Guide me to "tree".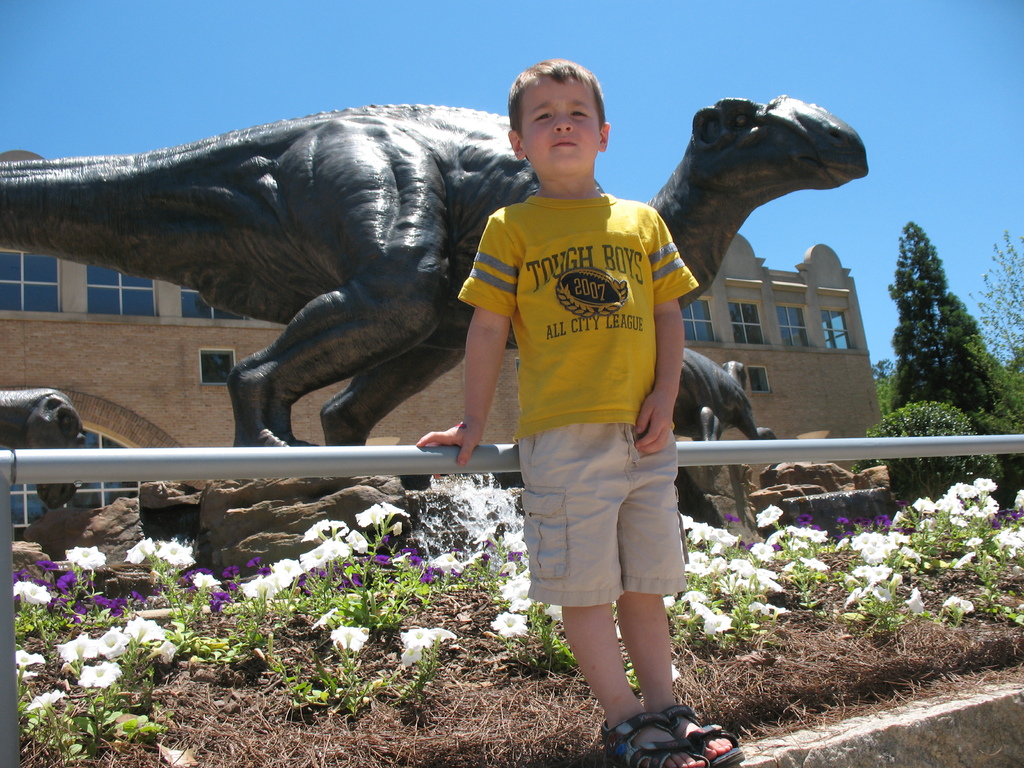
Guidance: <bbox>961, 227, 1023, 400</bbox>.
